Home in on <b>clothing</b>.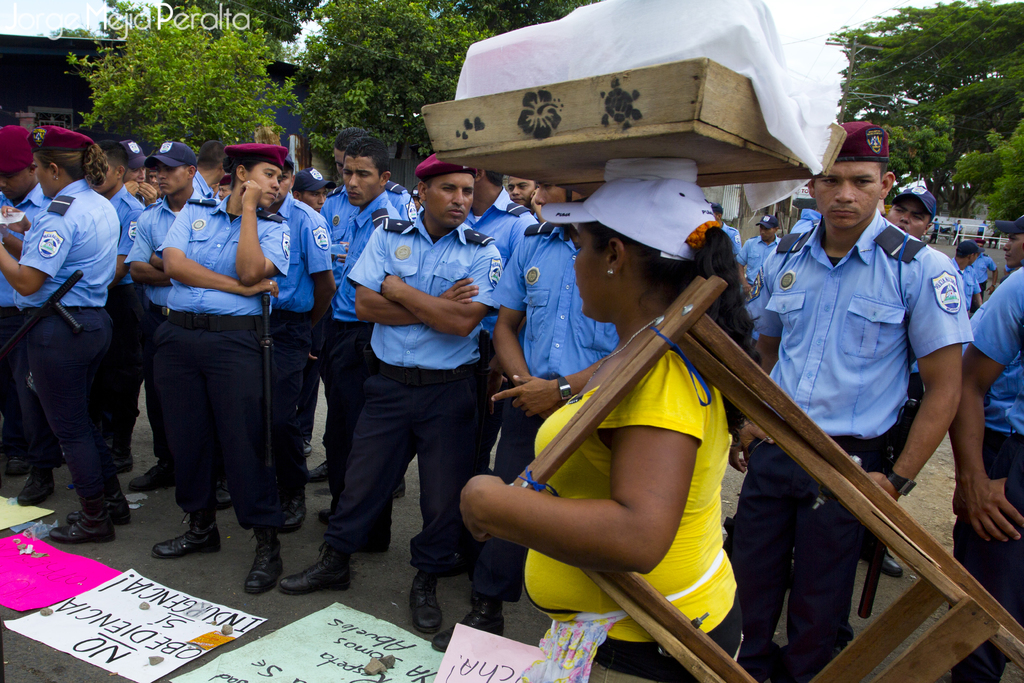
Homed in at (113,188,168,475).
